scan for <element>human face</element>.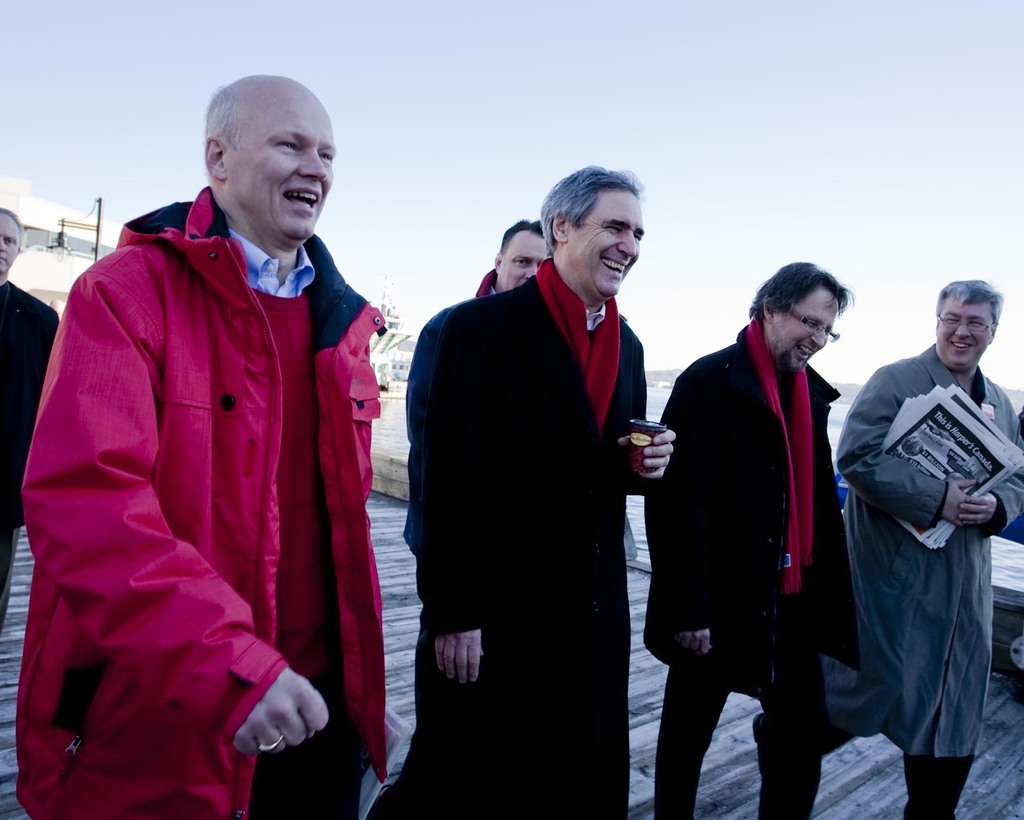
Scan result: 0:217:20:273.
